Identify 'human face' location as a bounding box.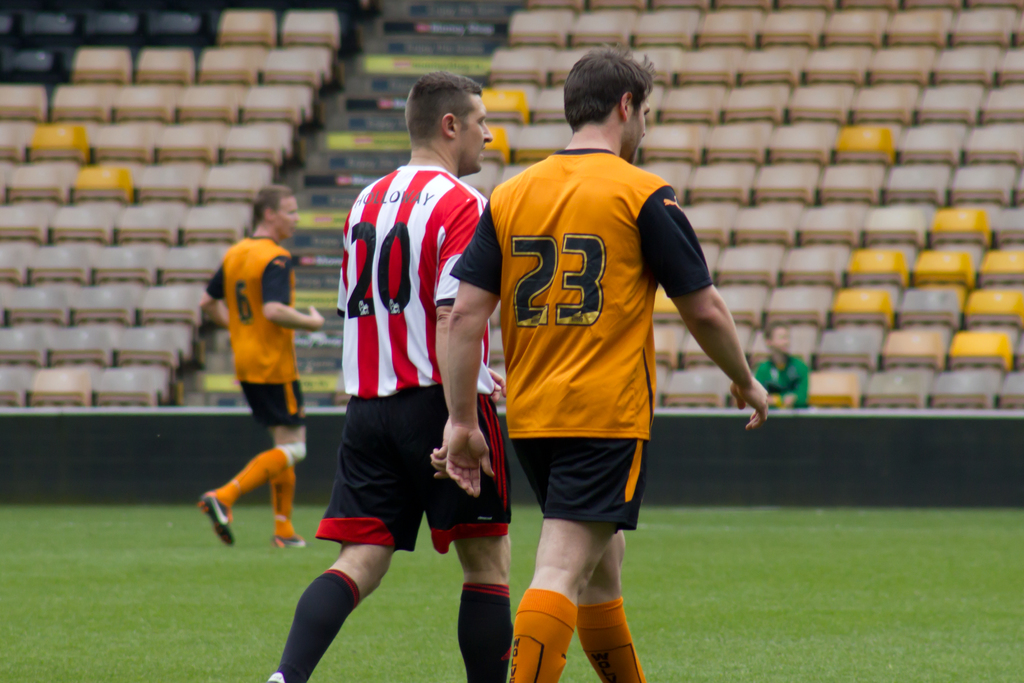
l=275, t=192, r=298, b=239.
